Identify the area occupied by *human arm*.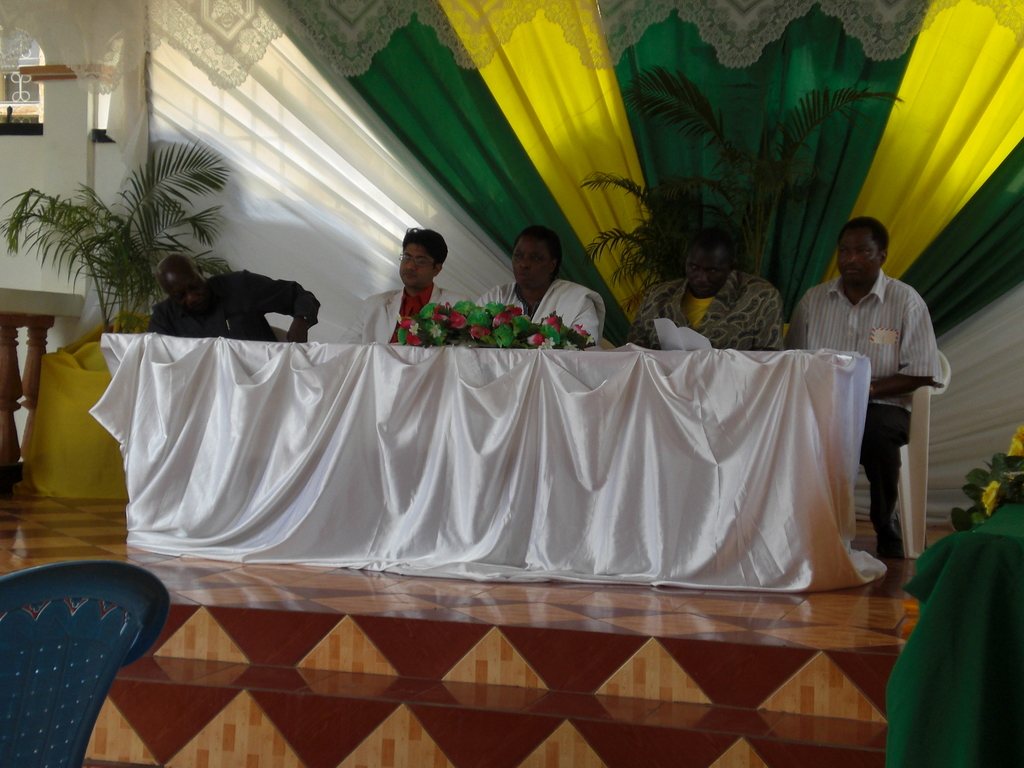
Area: select_region(864, 298, 938, 396).
